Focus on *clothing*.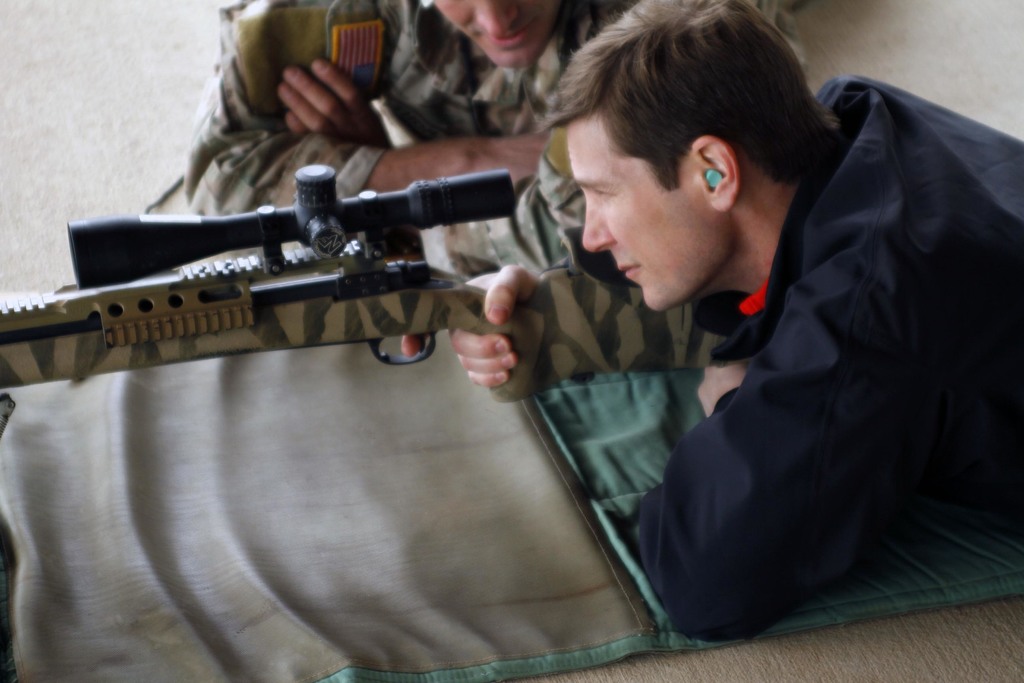
Focused at Rect(580, 70, 1023, 682).
